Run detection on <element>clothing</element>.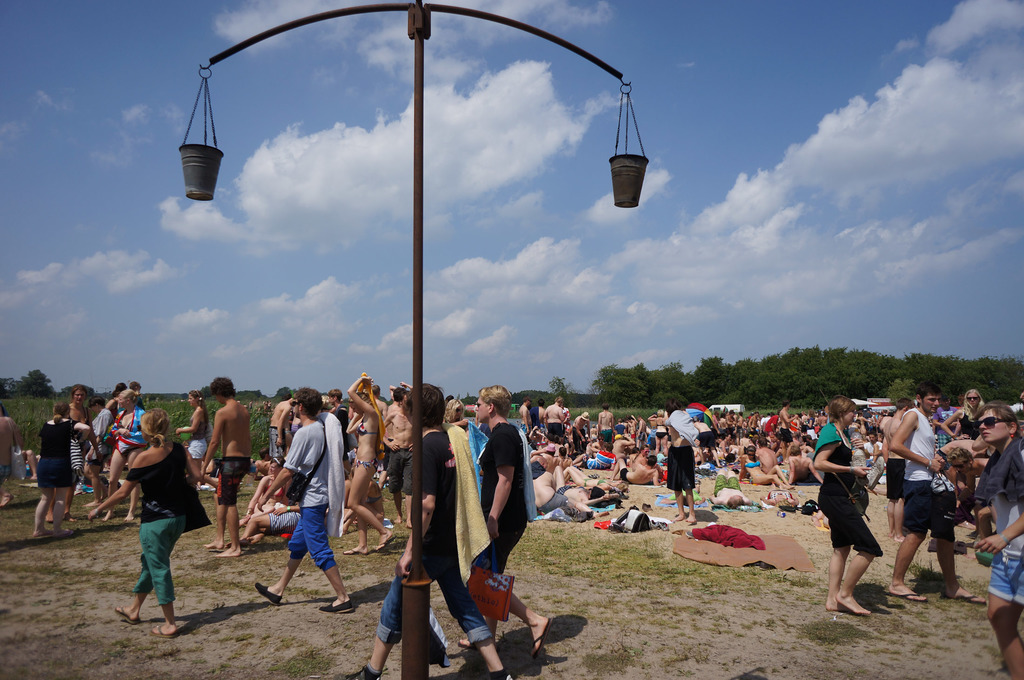
Result: (584,478,593,487).
